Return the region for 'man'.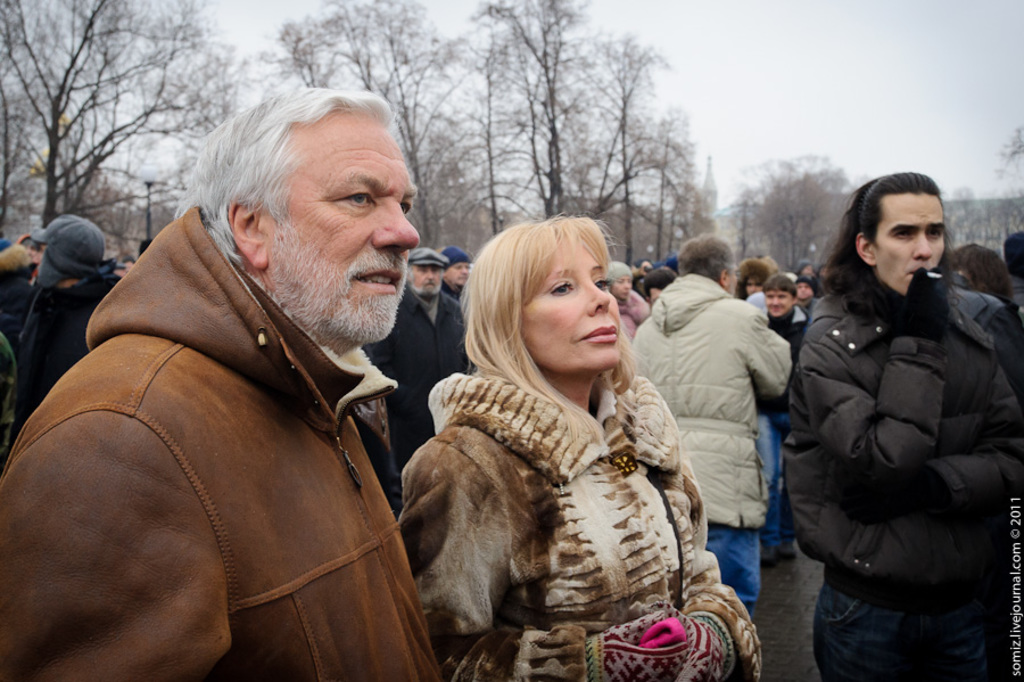
box(792, 276, 820, 317).
